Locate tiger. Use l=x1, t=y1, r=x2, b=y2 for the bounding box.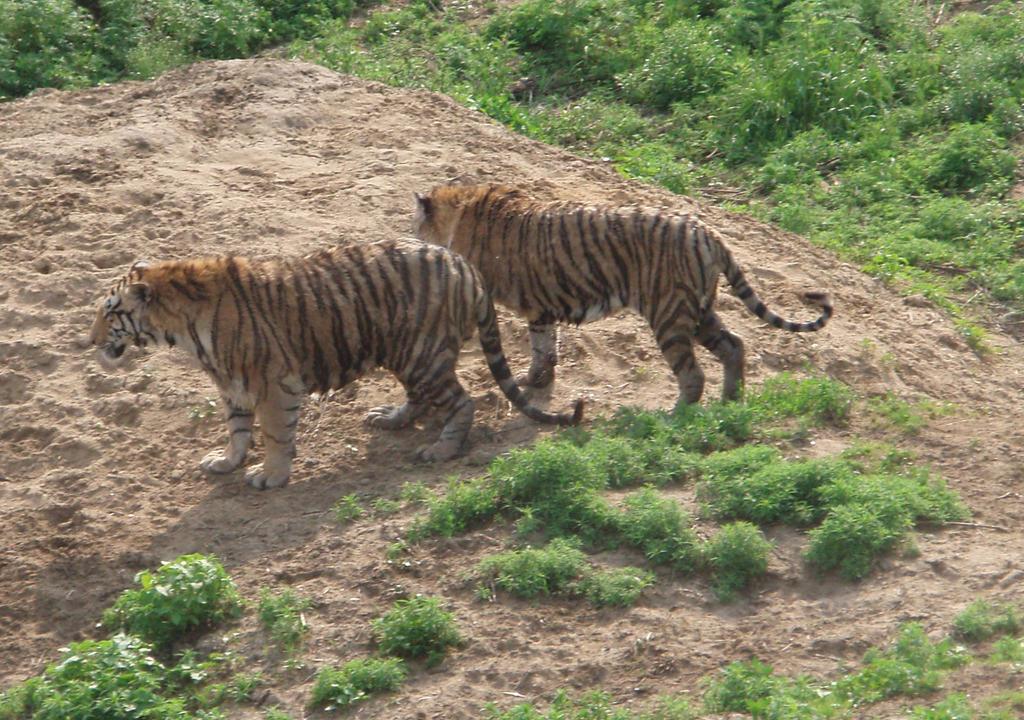
l=88, t=234, r=584, b=491.
